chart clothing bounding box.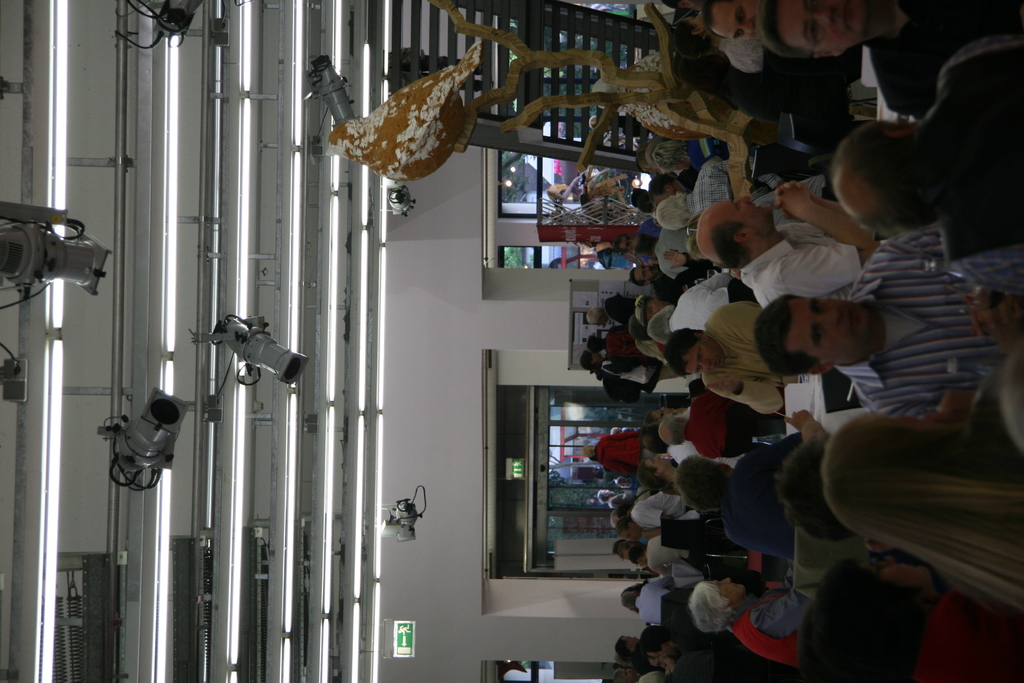
Charted: box(607, 317, 648, 360).
